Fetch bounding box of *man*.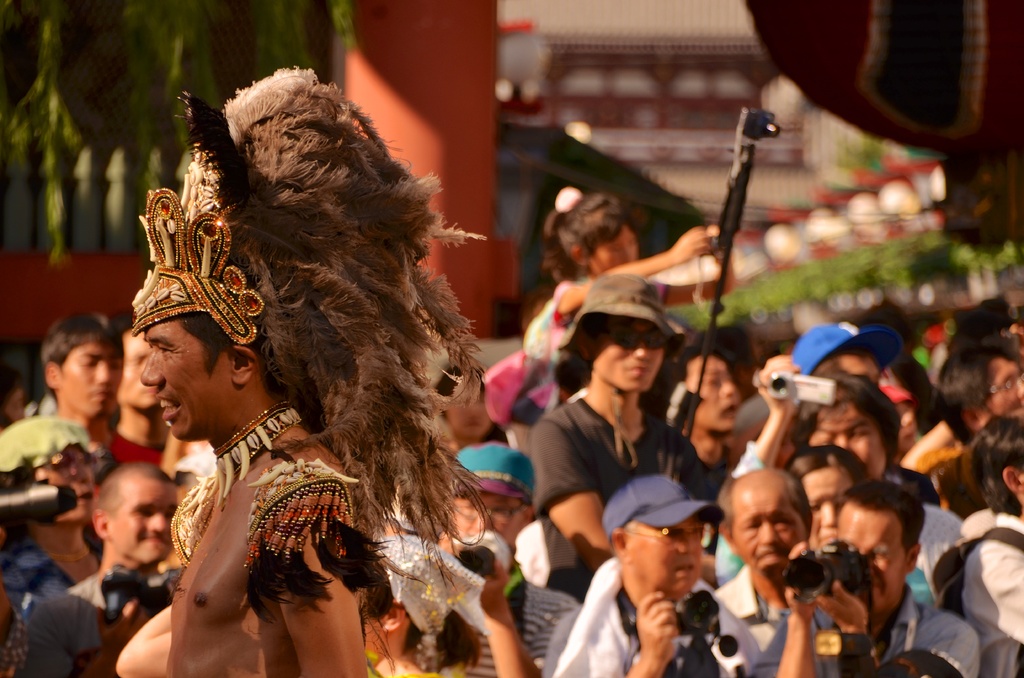
Bbox: <region>545, 474, 764, 677</region>.
